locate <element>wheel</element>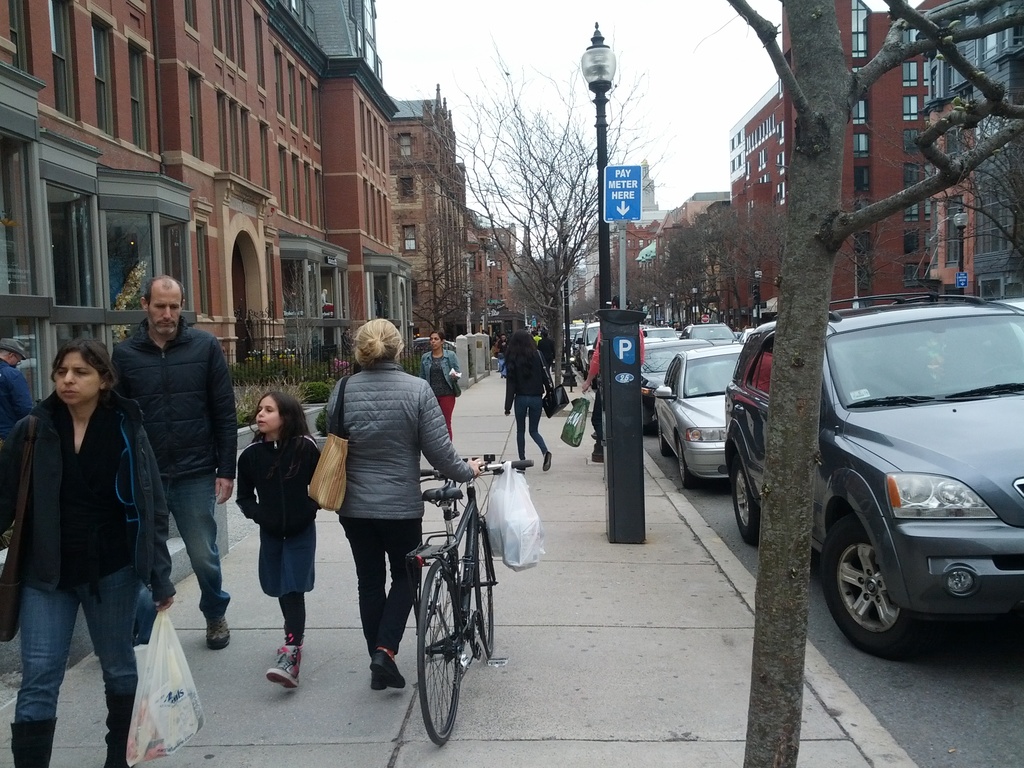
<box>733,452,758,543</box>
